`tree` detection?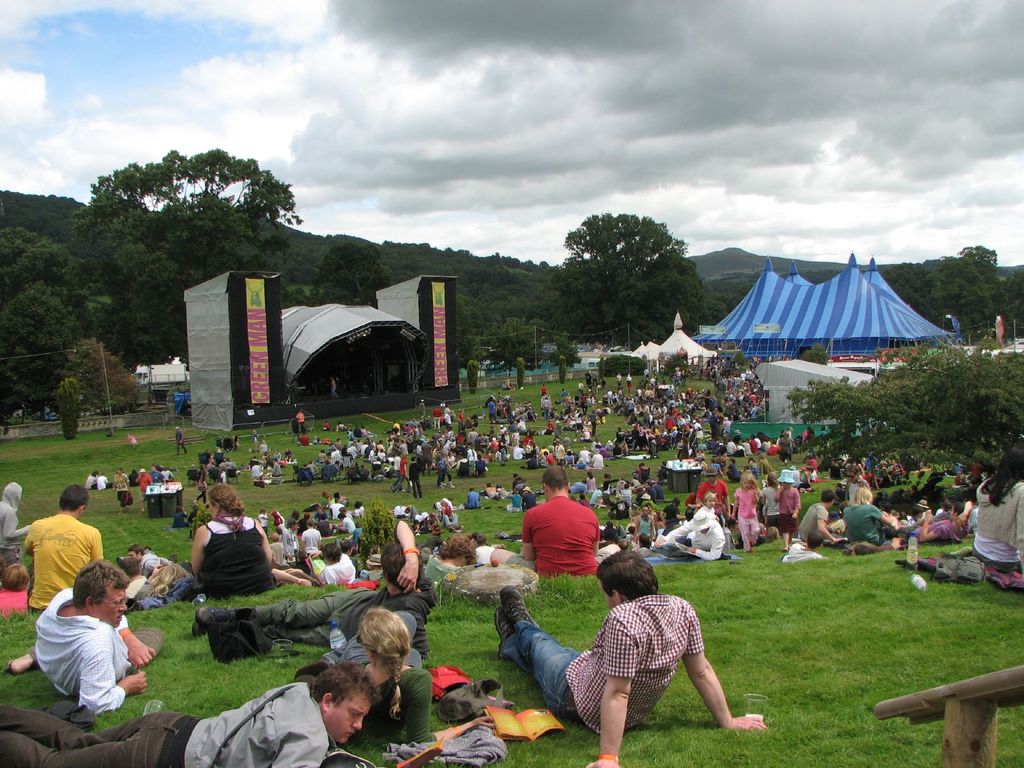
pyautogui.locateOnScreen(780, 351, 1023, 474)
